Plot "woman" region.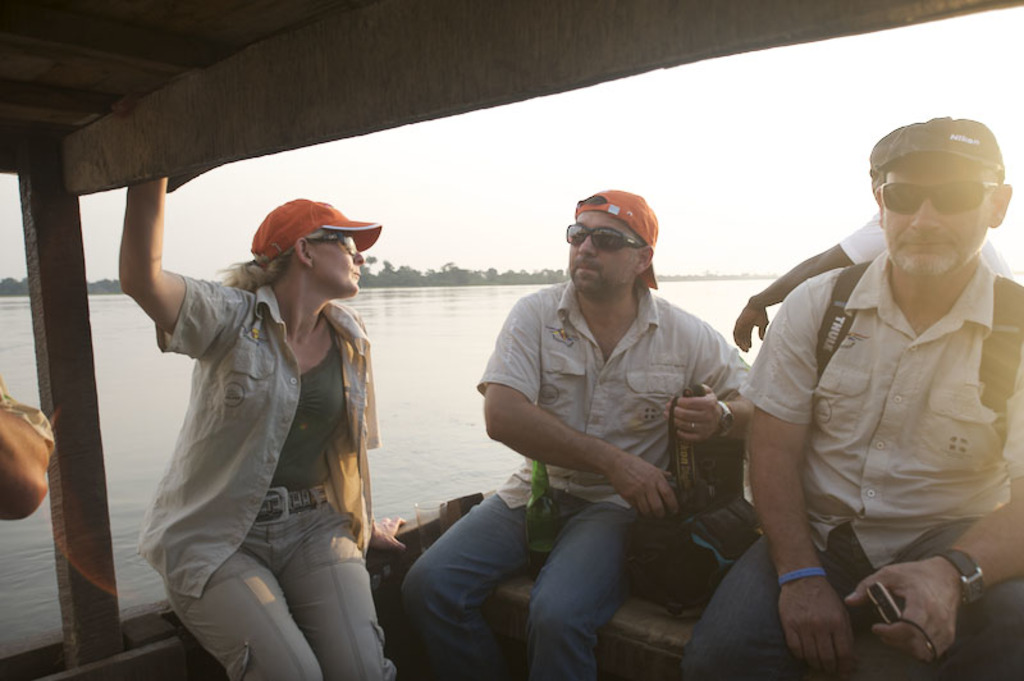
Plotted at crop(120, 180, 407, 667).
